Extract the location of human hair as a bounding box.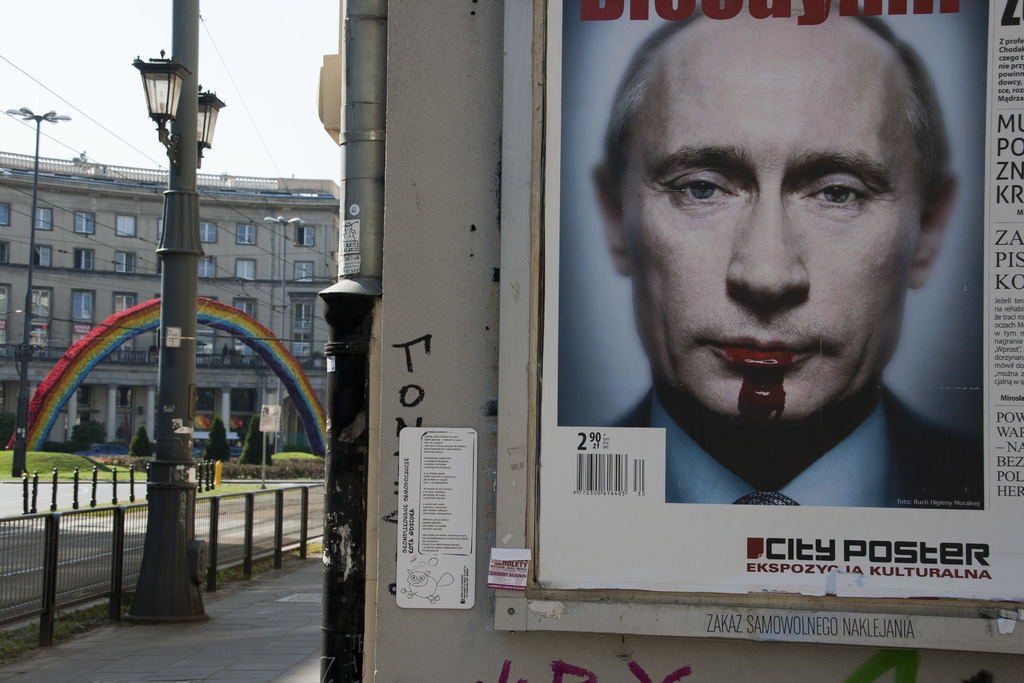
BBox(593, 12, 946, 287).
